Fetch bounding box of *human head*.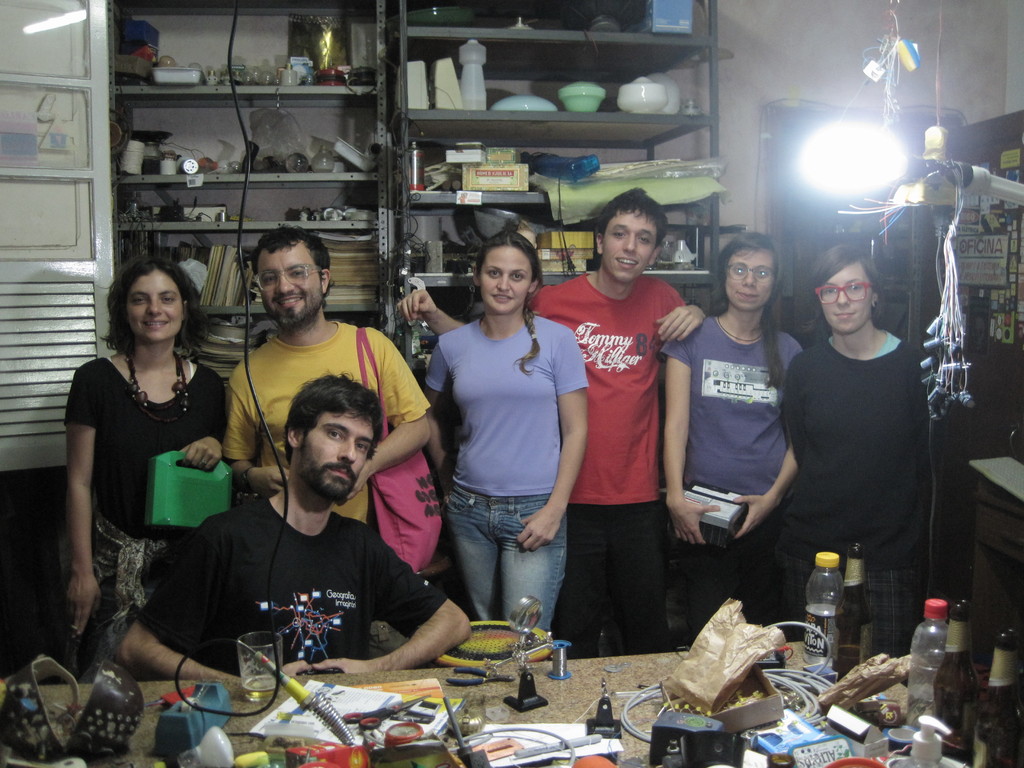
Bbox: left=100, top=257, right=188, bottom=353.
